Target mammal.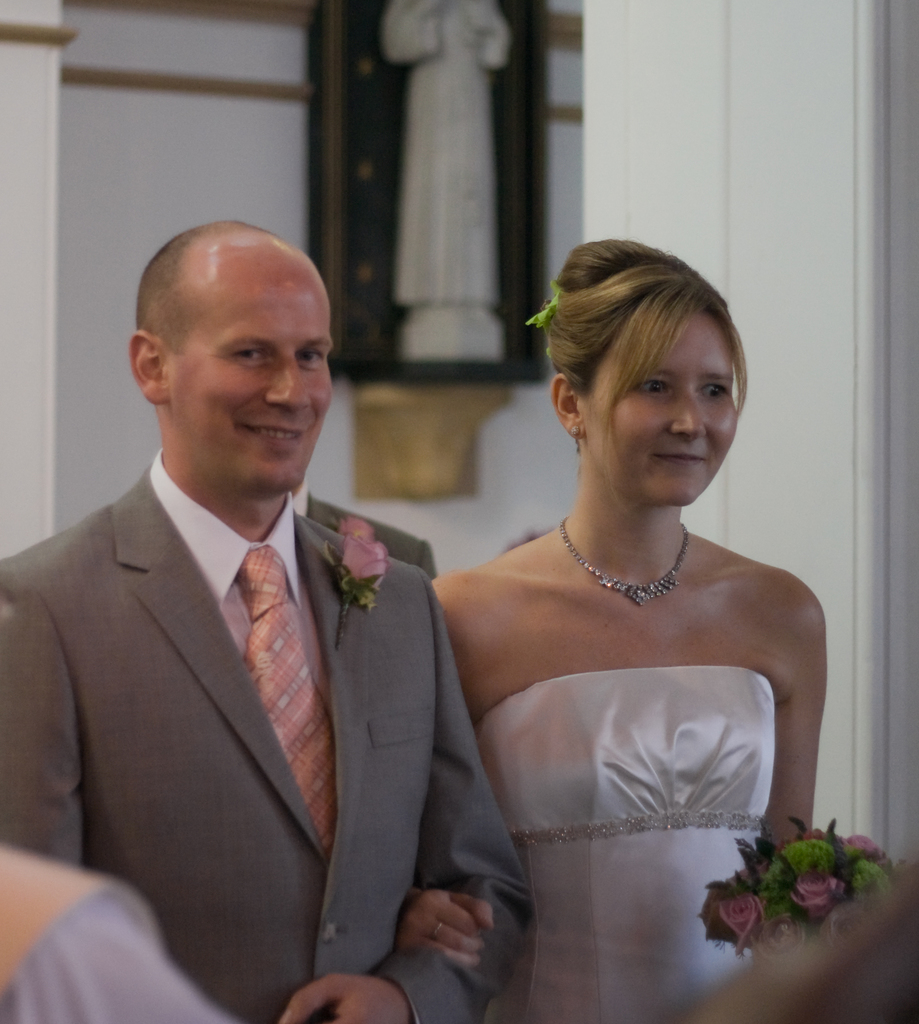
Target region: Rect(388, 270, 872, 961).
